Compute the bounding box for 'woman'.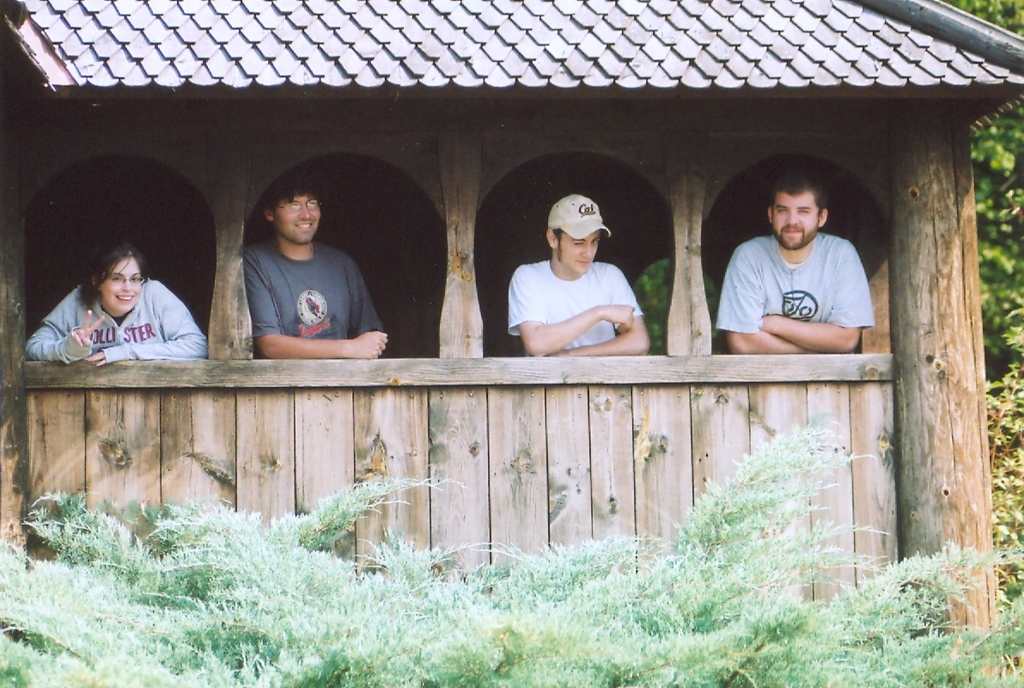
rect(27, 233, 205, 376).
